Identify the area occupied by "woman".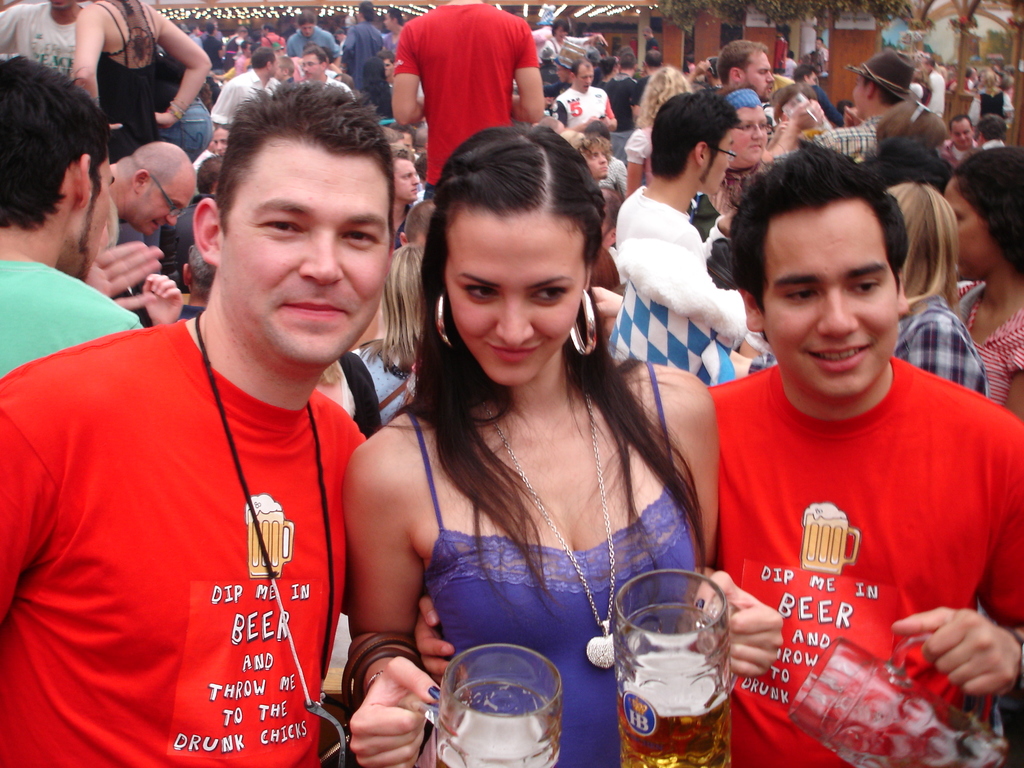
Area: select_region(74, 0, 211, 274).
